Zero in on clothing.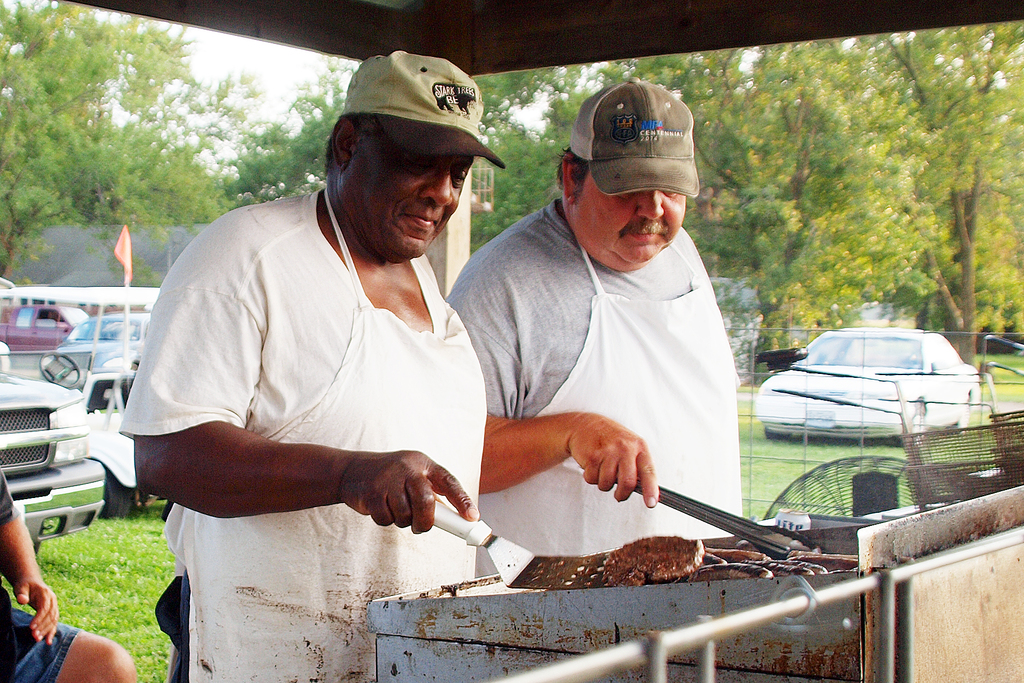
Zeroed in: box=[449, 165, 771, 559].
